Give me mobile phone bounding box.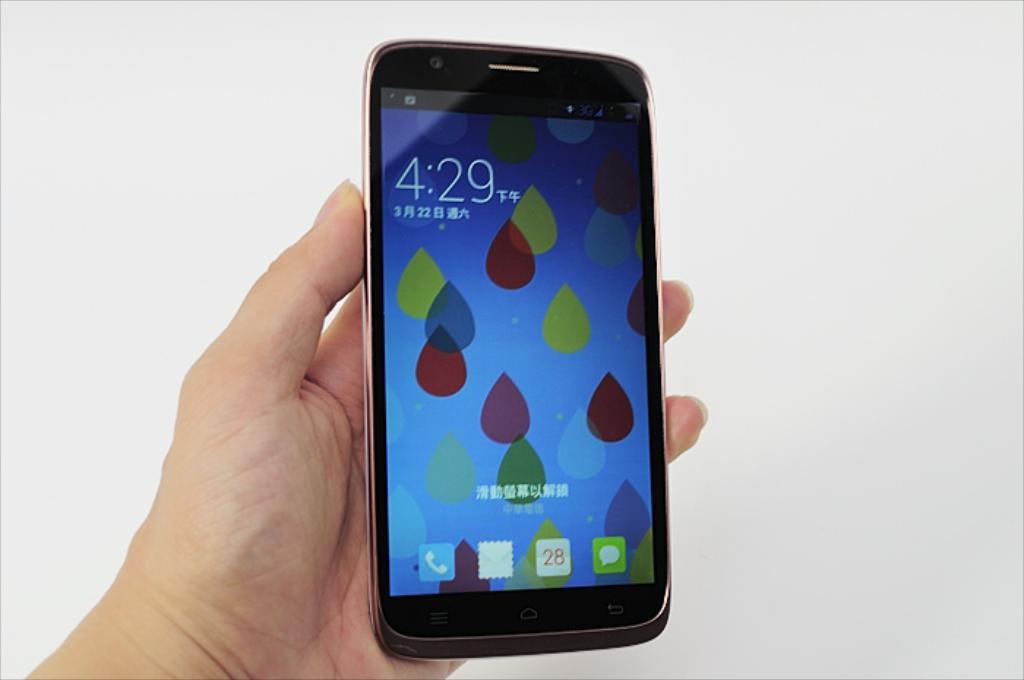
bbox=[350, 22, 692, 677].
